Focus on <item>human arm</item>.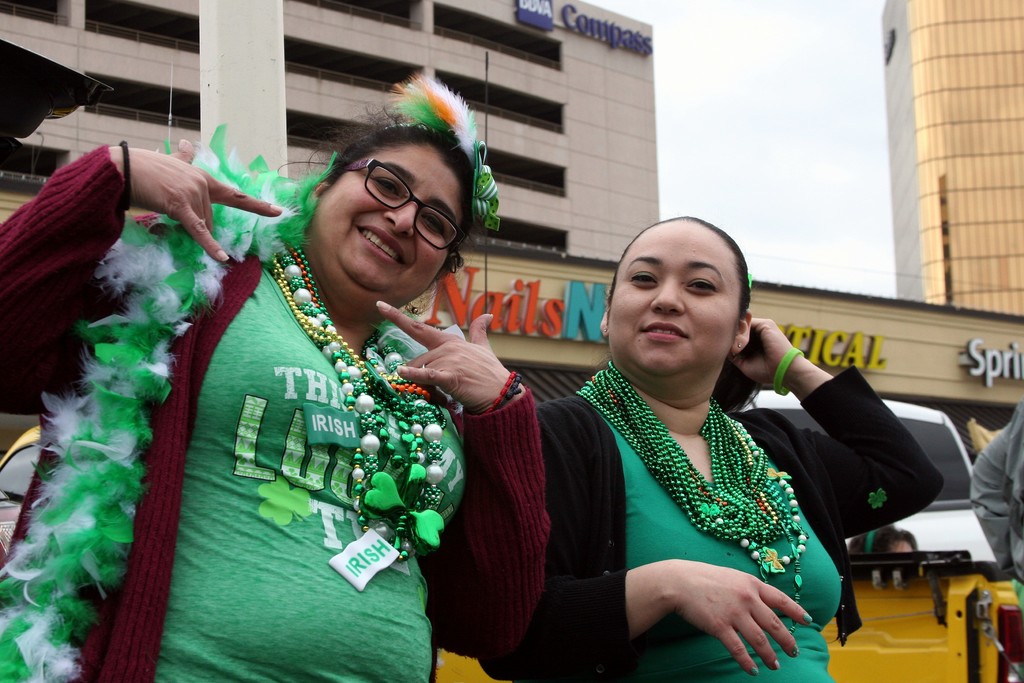
Focused at locate(480, 399, 821, 682).
